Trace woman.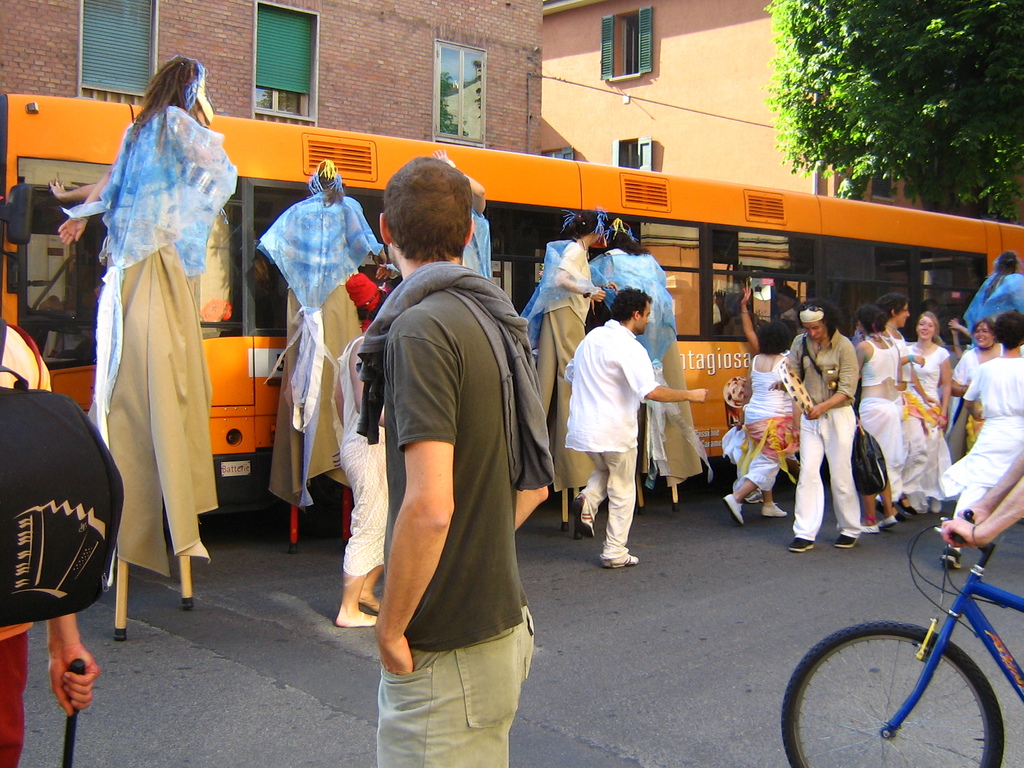
Traced to left=898, top=312, right=944, bottom=501.
